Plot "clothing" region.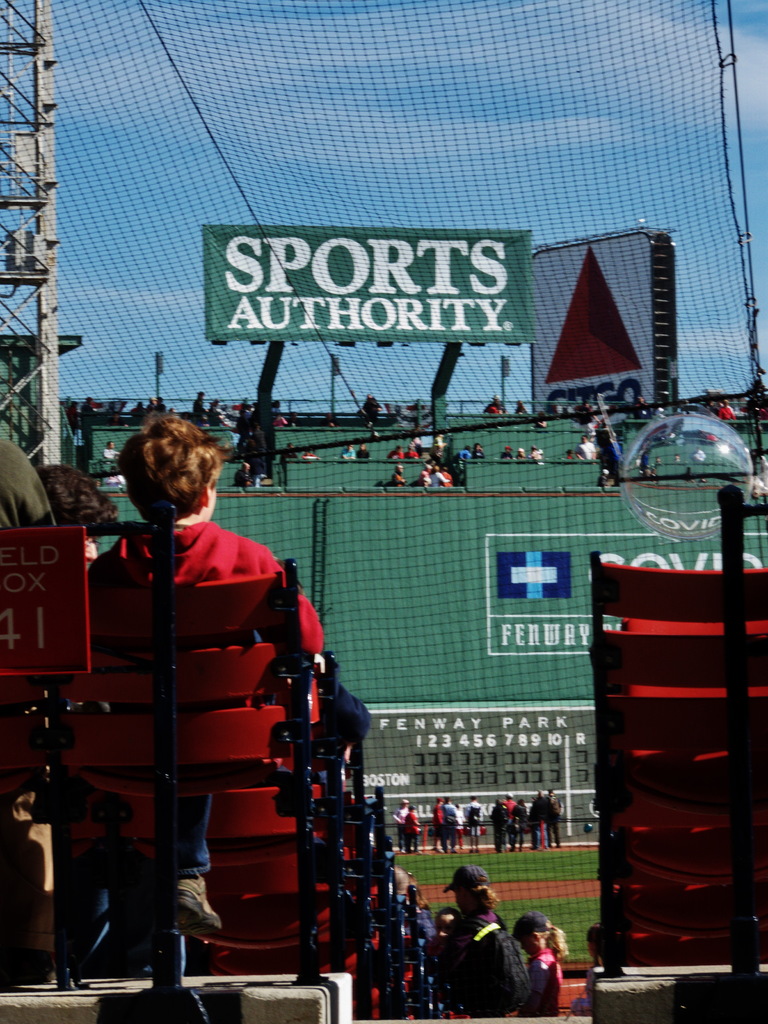
Plotted at (468,799,480,841).
